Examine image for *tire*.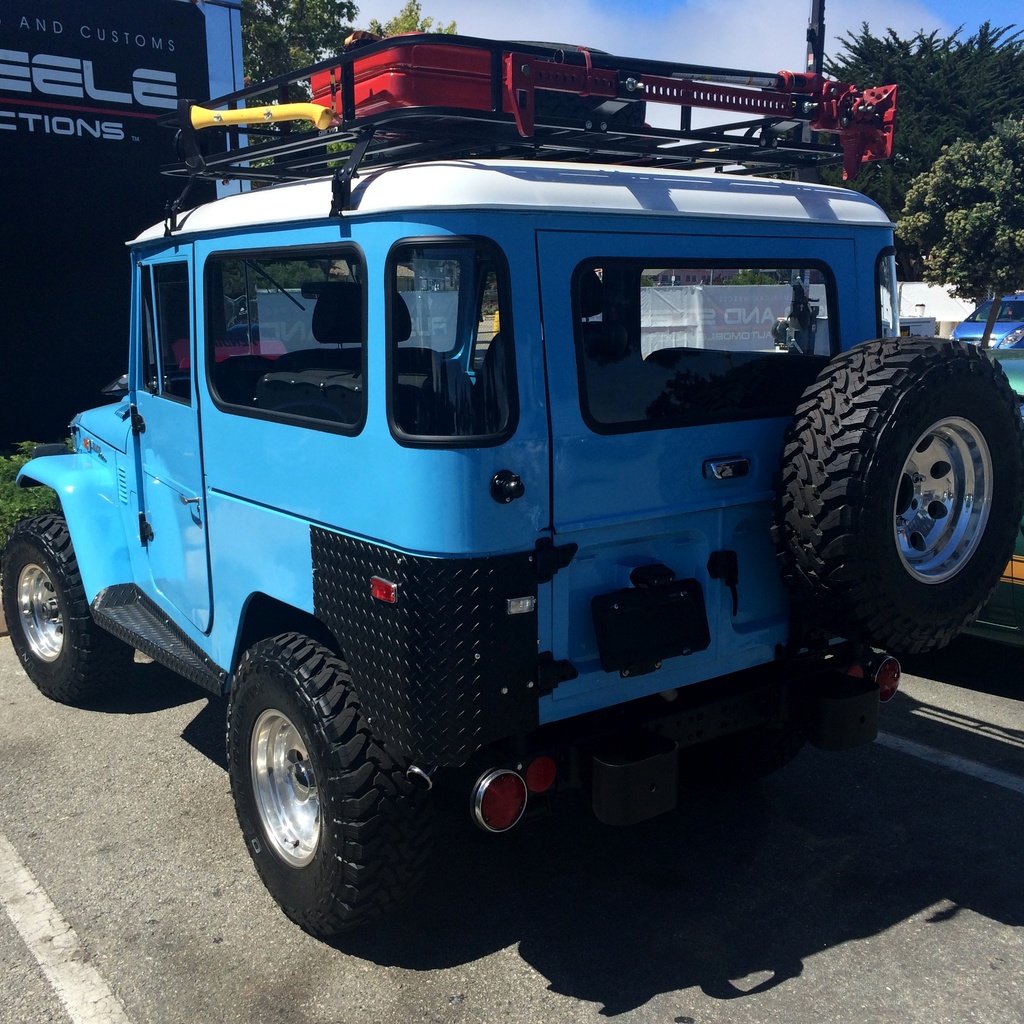
Examination result: <bbox>678, 729, 807, 788</bbox>.
